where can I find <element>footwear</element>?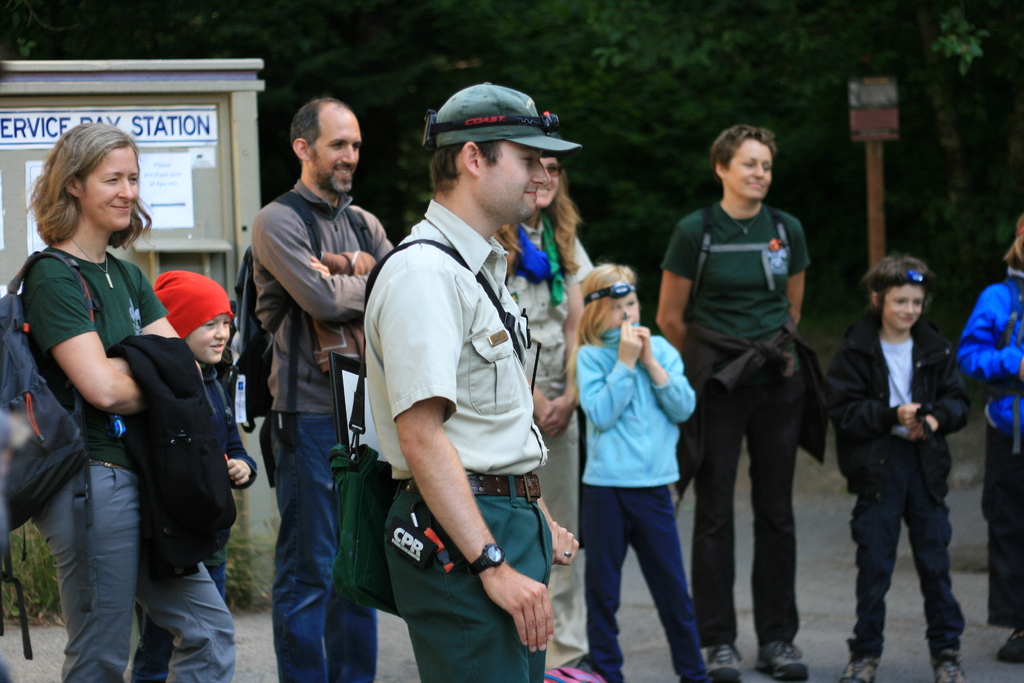
You can find it at [838,655,879,682].
